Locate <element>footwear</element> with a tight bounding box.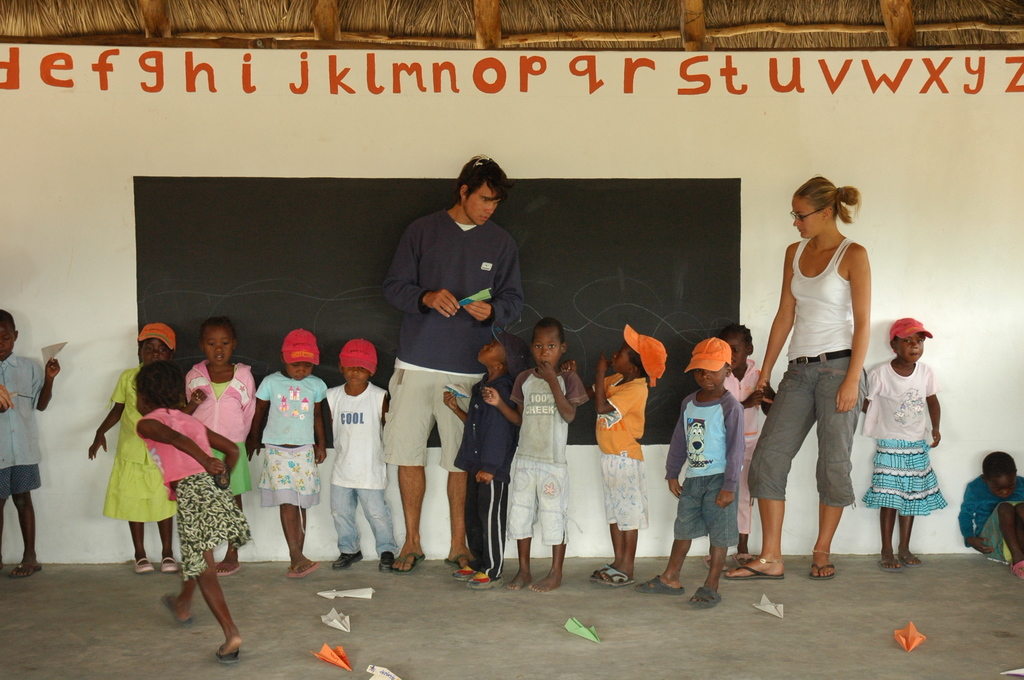
<bbox>131, 559, 150, 575</bbox>.
